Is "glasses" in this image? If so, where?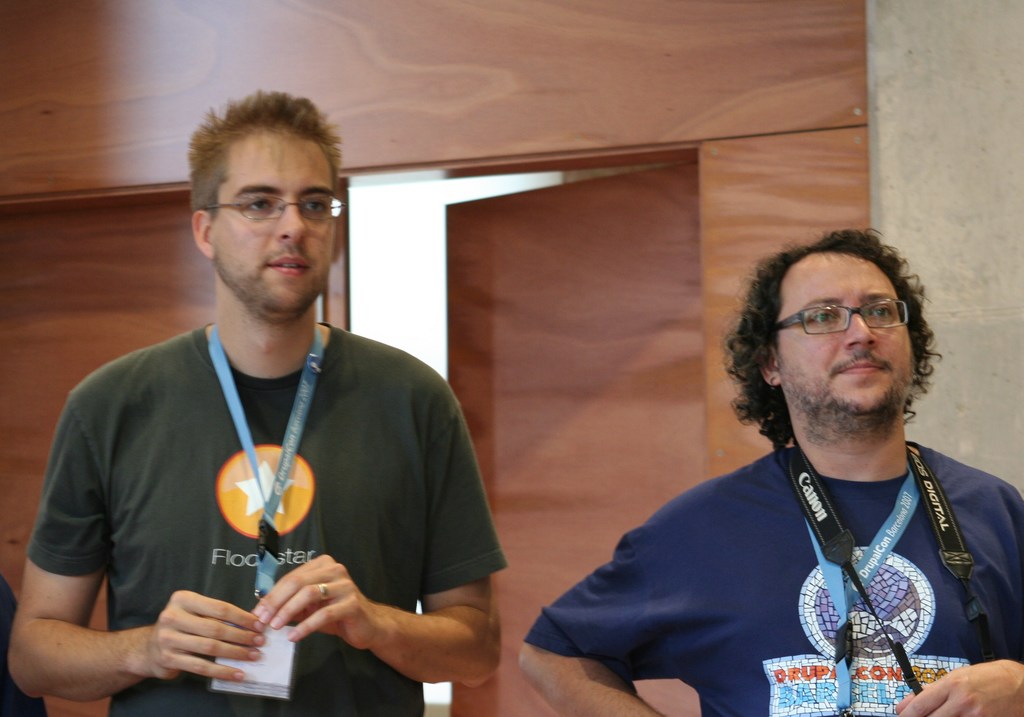
Yes, at bbox=[202, 190, 346, 228].
